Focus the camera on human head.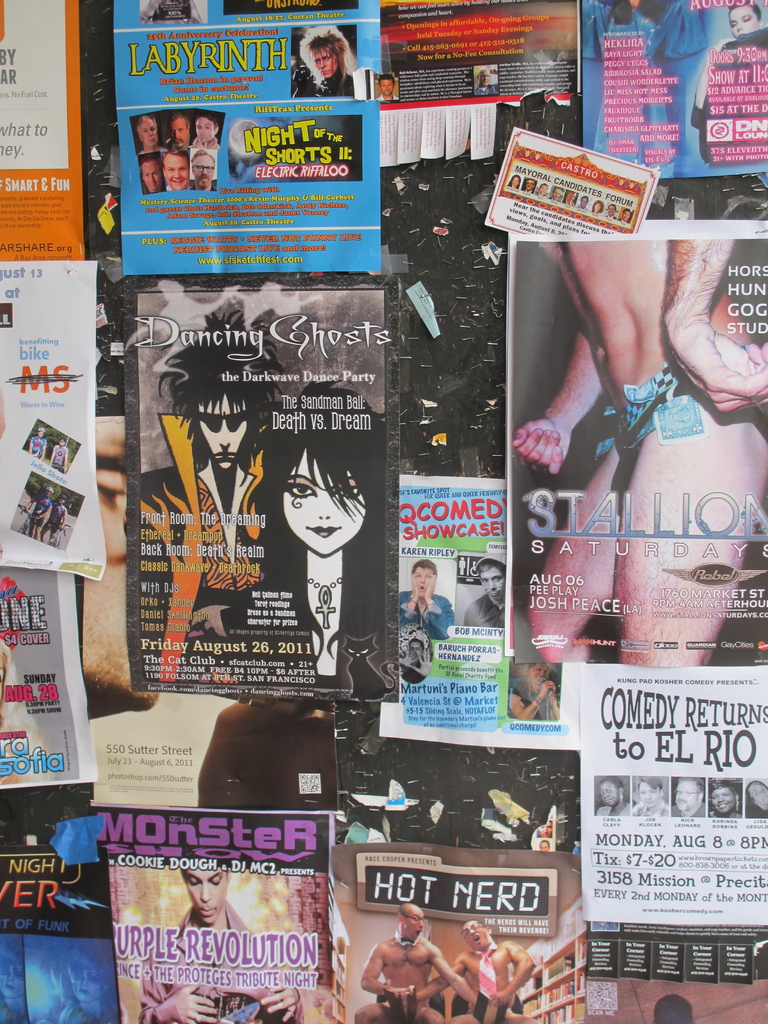
Focus region: 141, 116, 162, 149.
